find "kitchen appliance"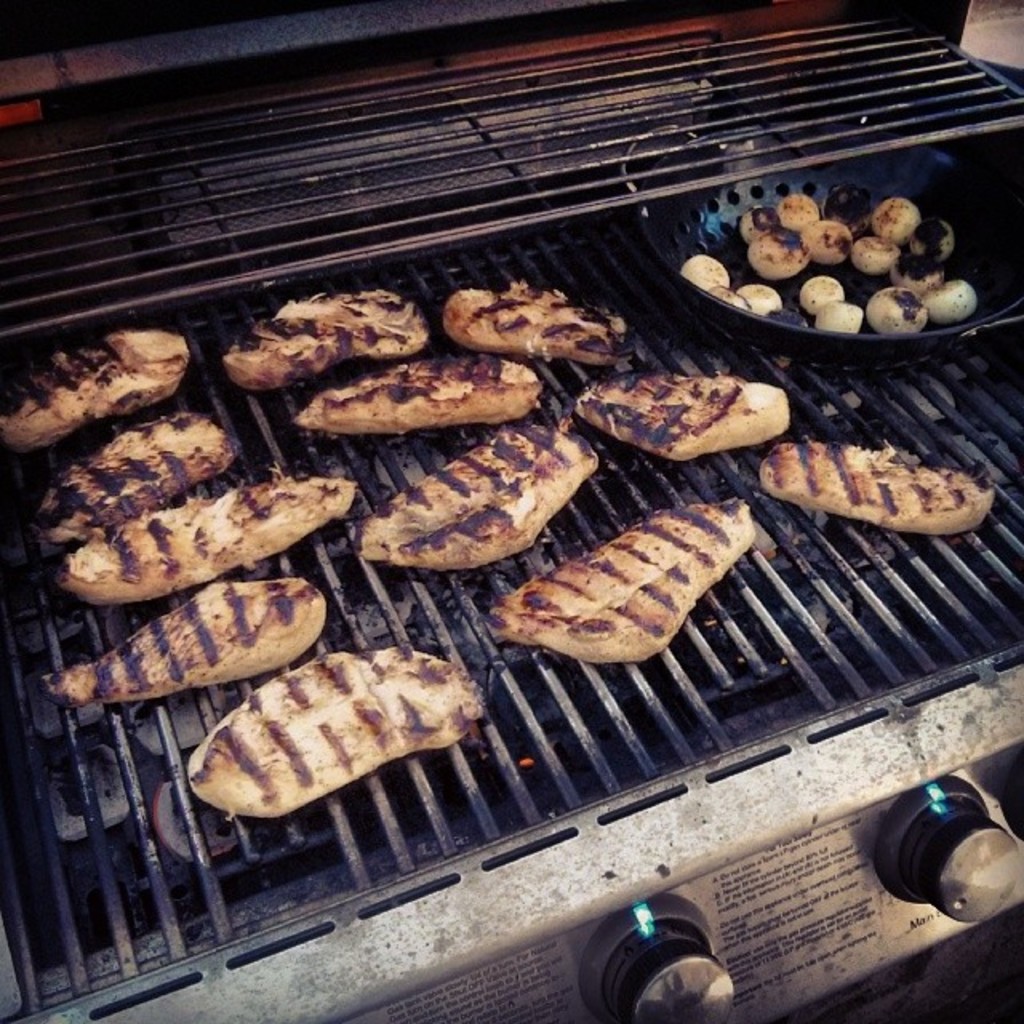
x1=0 y1=0 x2=1022 y2=1022
